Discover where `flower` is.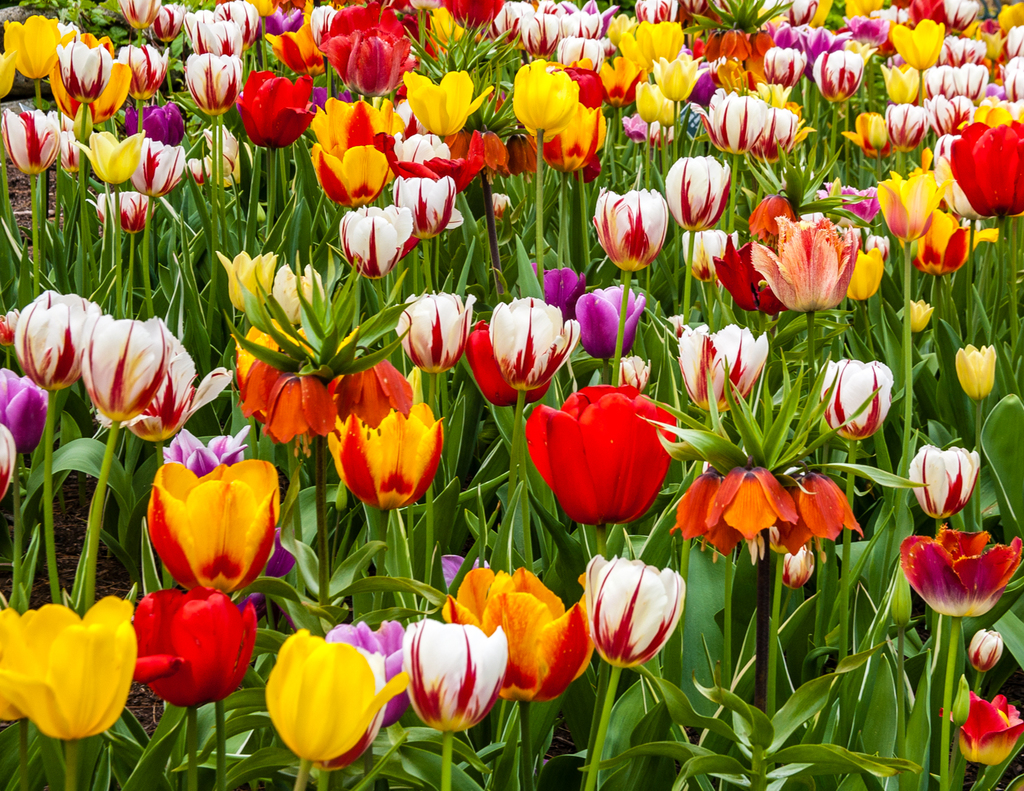
Discovered at pyautogui.locateOnScreen(673, 321, 768, 410).
